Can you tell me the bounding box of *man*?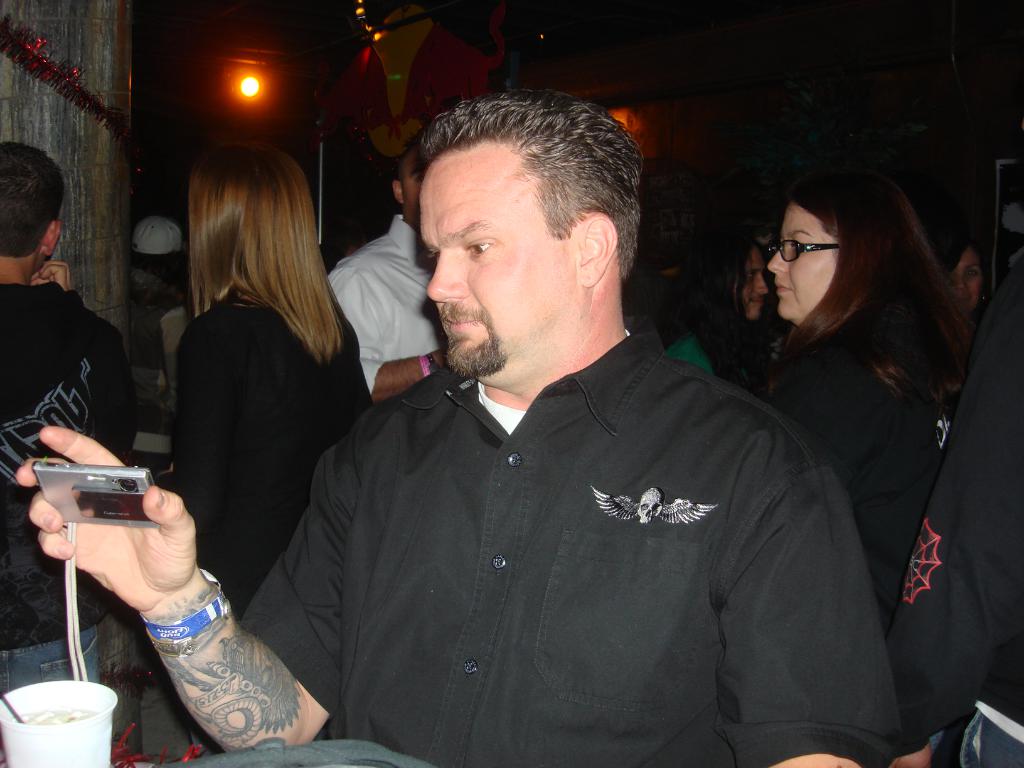
(0, 136, 133, 691).
